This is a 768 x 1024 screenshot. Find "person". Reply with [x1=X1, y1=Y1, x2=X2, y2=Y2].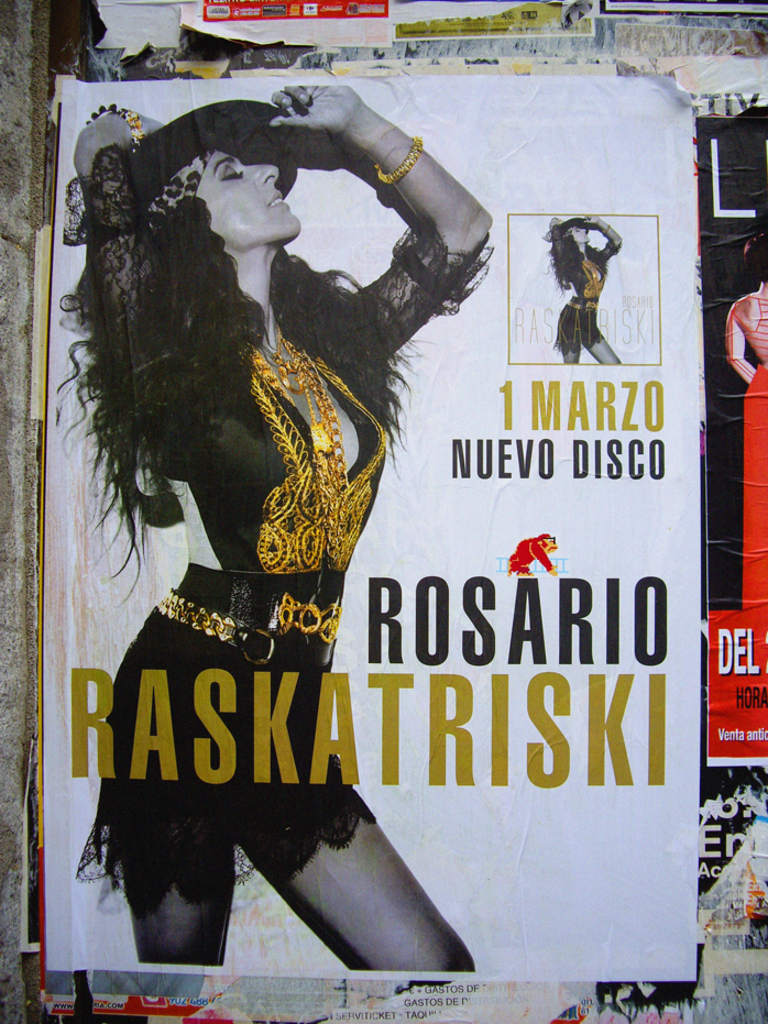
[x1=544, y1=217, x2=623, y2=364].
